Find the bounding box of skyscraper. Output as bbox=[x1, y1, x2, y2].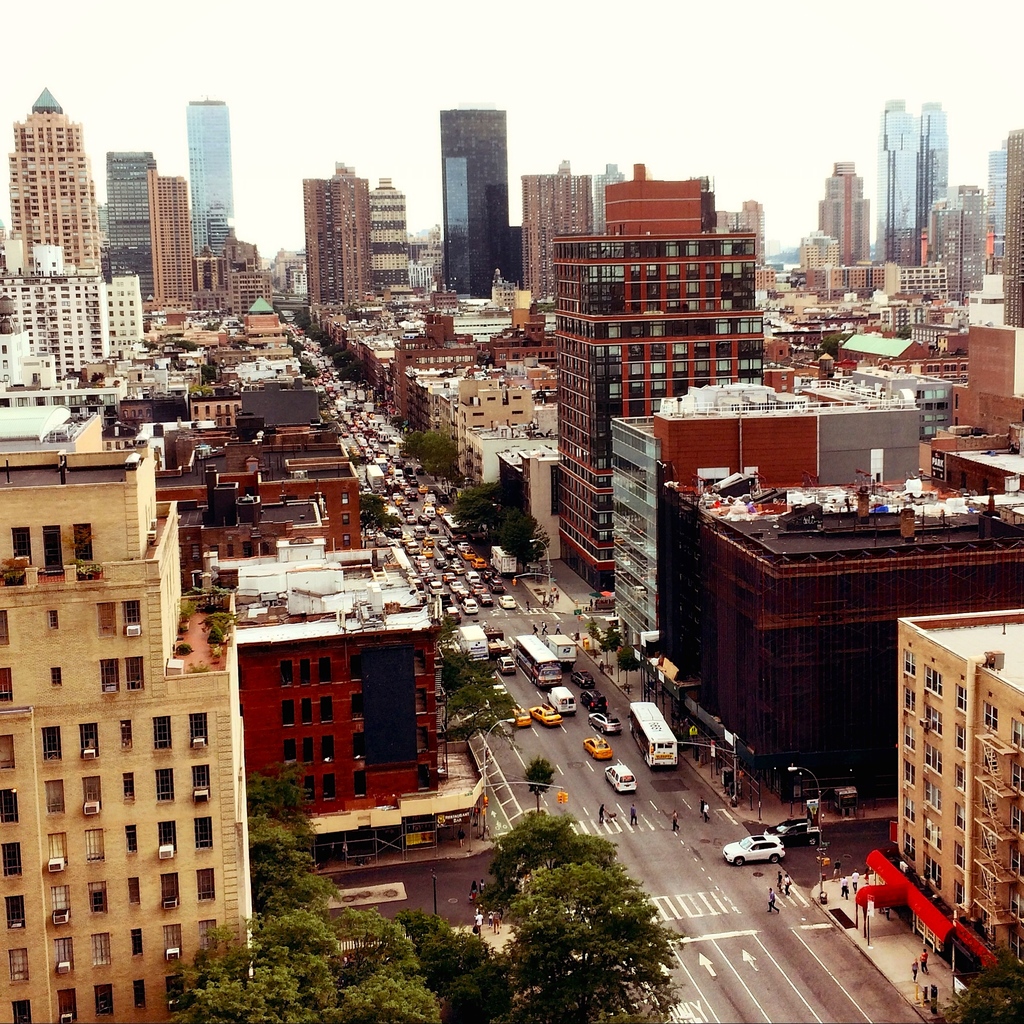
bbox=[300, 166, 381, 305].
